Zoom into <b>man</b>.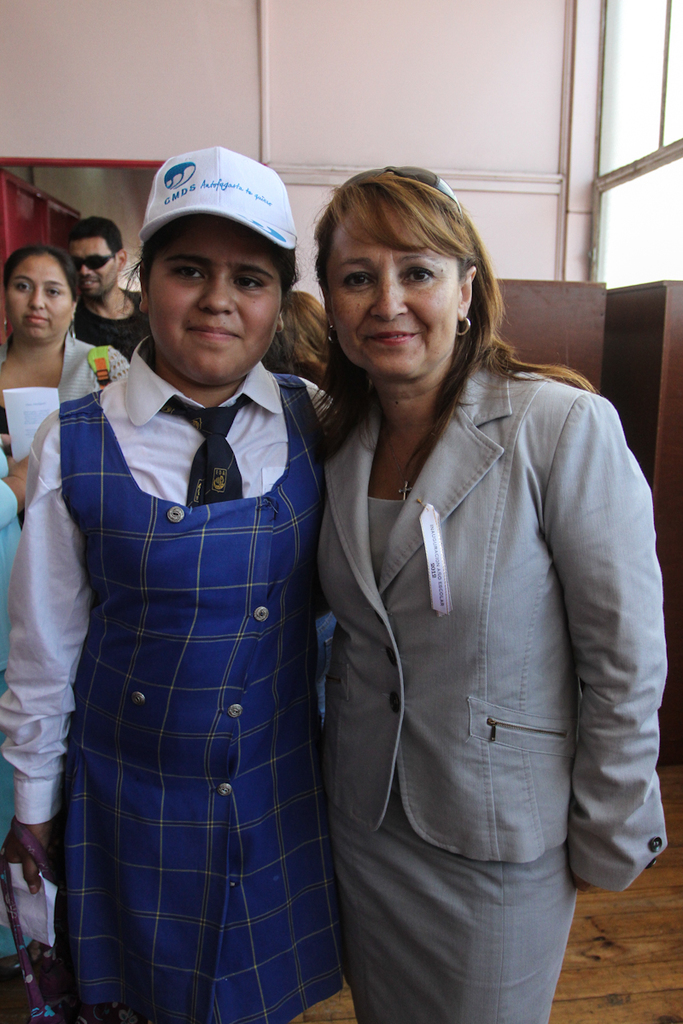
Zoom target: <bbox>58, 211, 151, 356</bbox>.
